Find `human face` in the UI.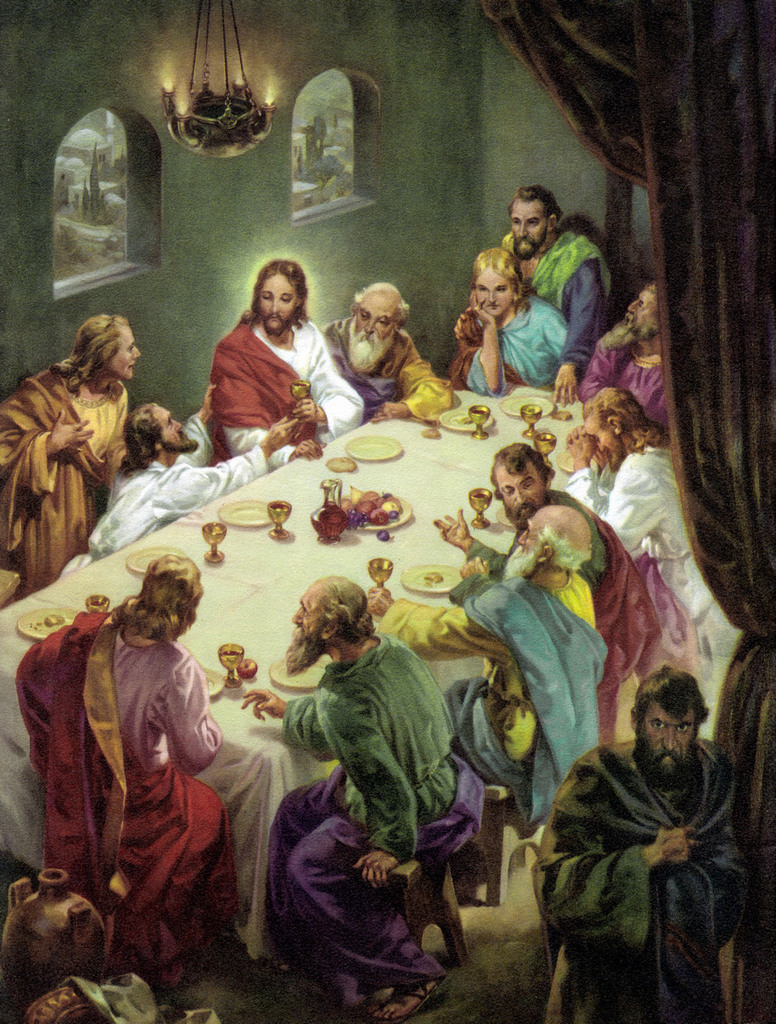
UI element at {"x1": 292, "y1": 582, "x2": 320, "y2": 636}.
